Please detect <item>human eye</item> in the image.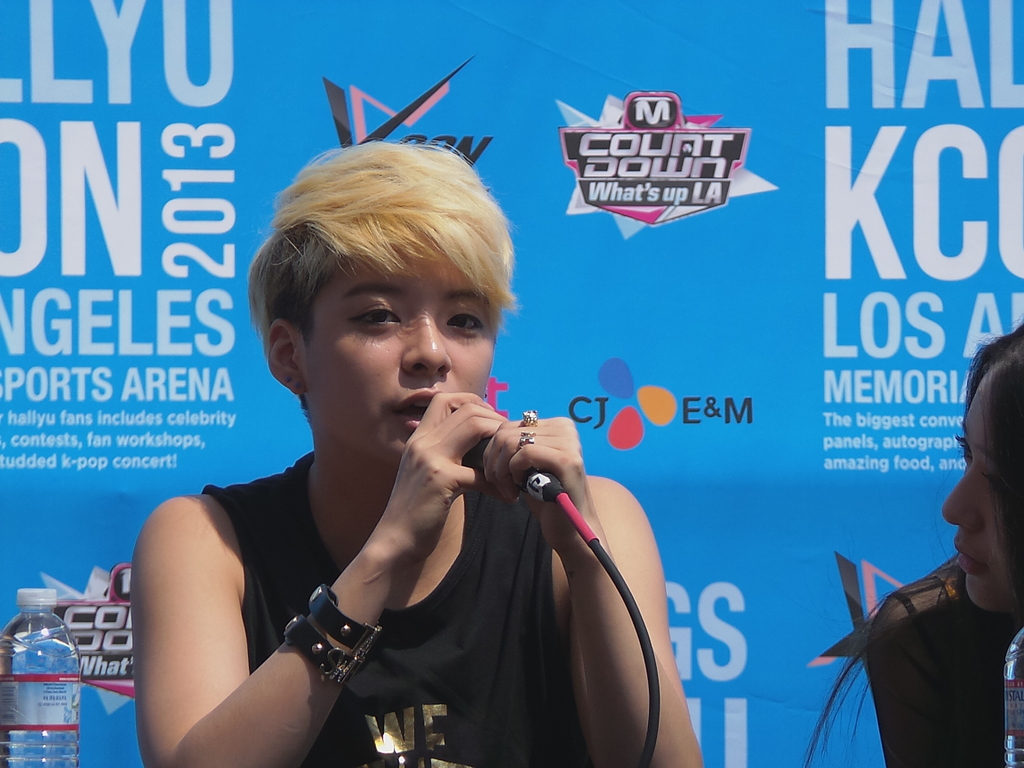
detection(346, 304, 403, 336).
